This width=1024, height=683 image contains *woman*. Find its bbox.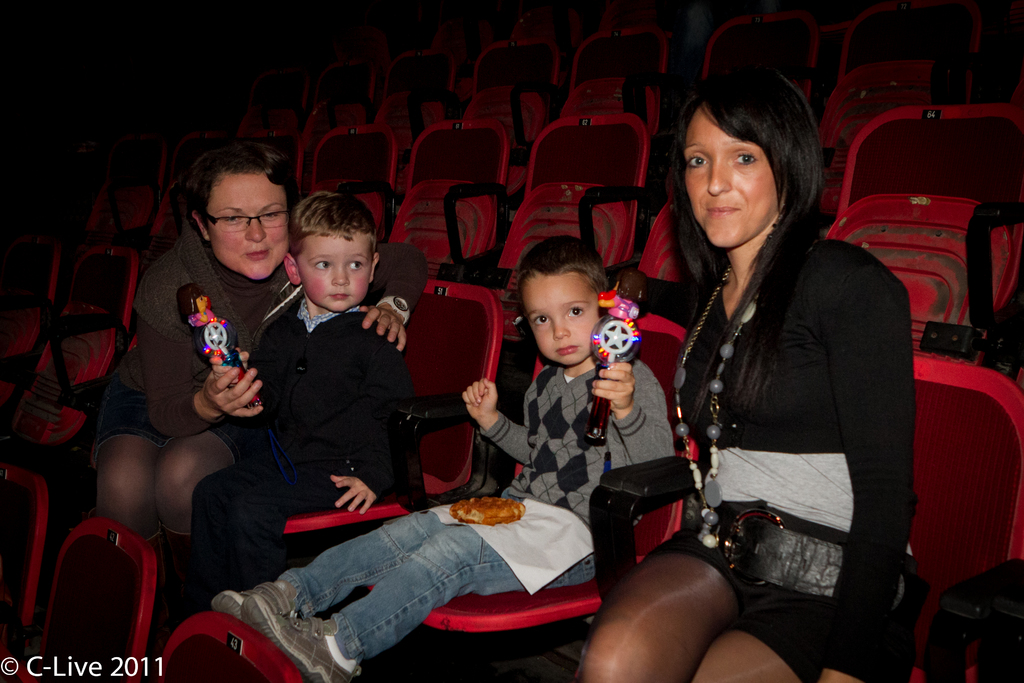
rect(575, 63, 913, 682).
